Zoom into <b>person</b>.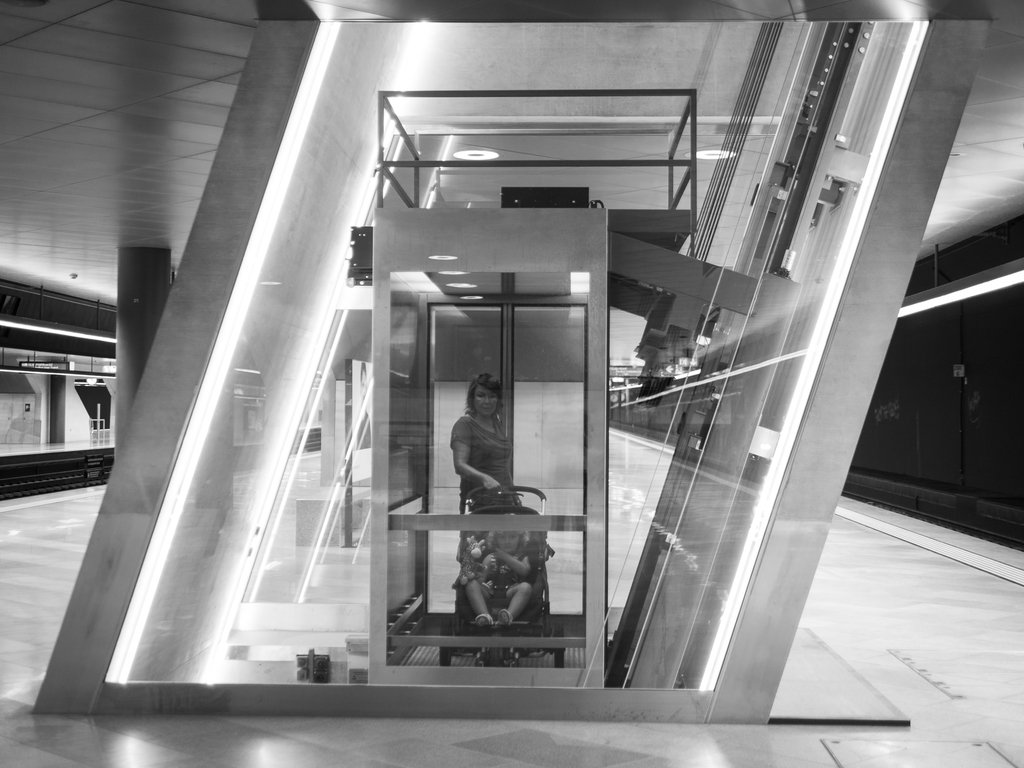
Zoom target: x1=450 y1=375 x2=522 y2=509.
